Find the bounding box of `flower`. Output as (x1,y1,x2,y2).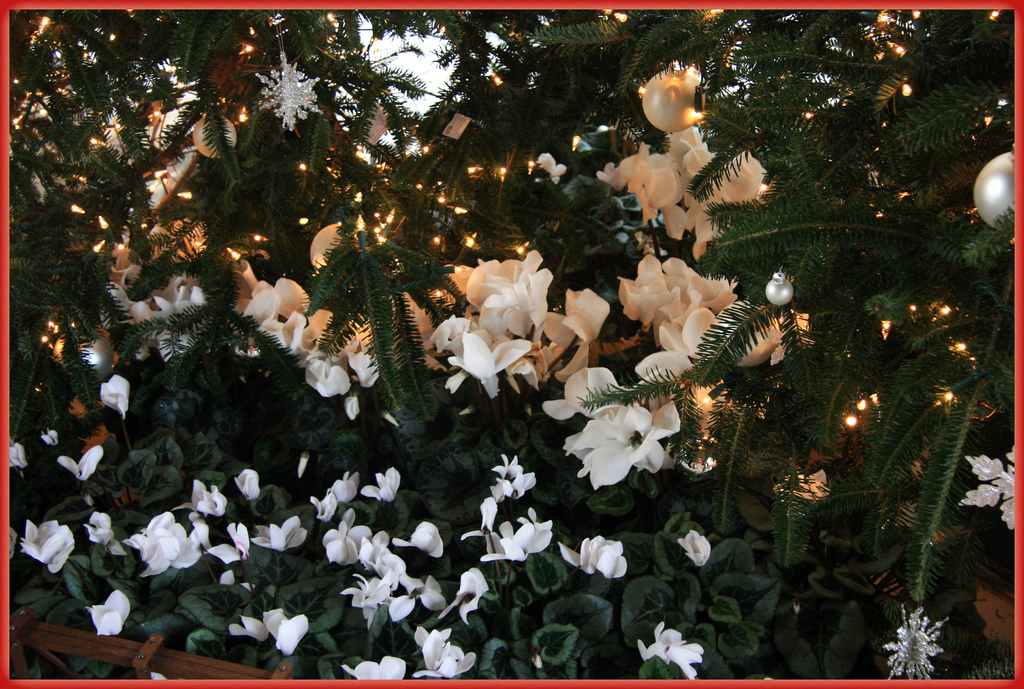
(10,439,29,470).
